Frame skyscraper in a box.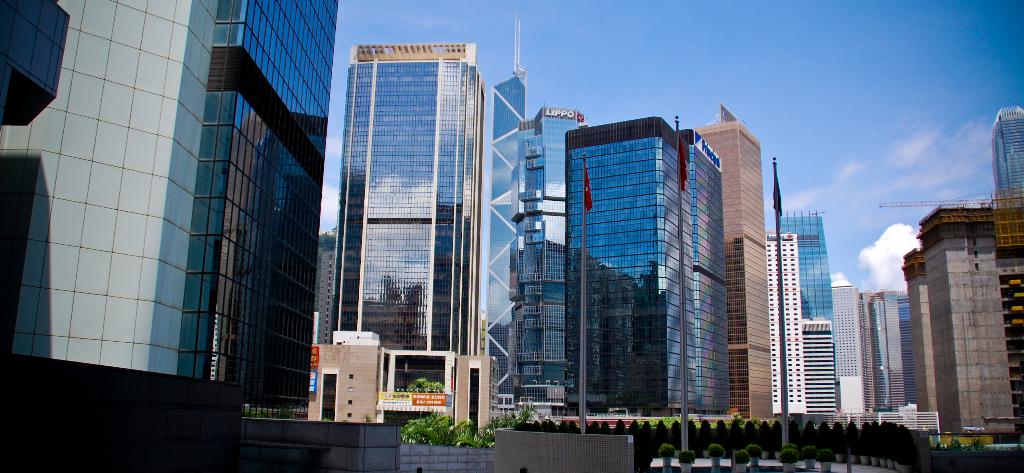
Rect(691, 102, 773, 422).
